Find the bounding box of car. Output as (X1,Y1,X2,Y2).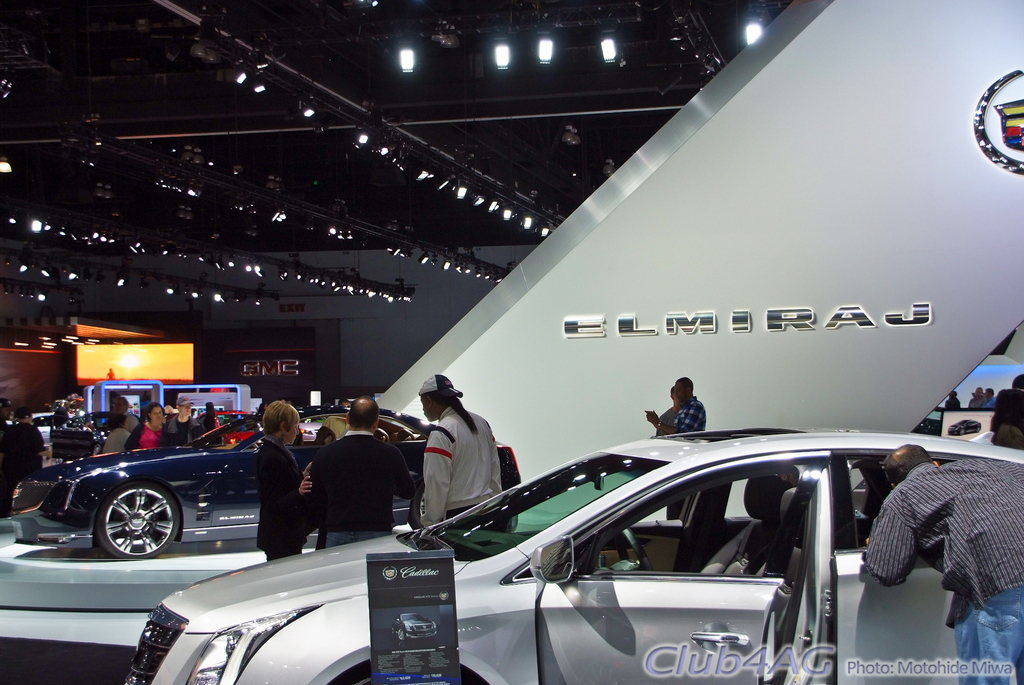
(120,426,1023,684).
